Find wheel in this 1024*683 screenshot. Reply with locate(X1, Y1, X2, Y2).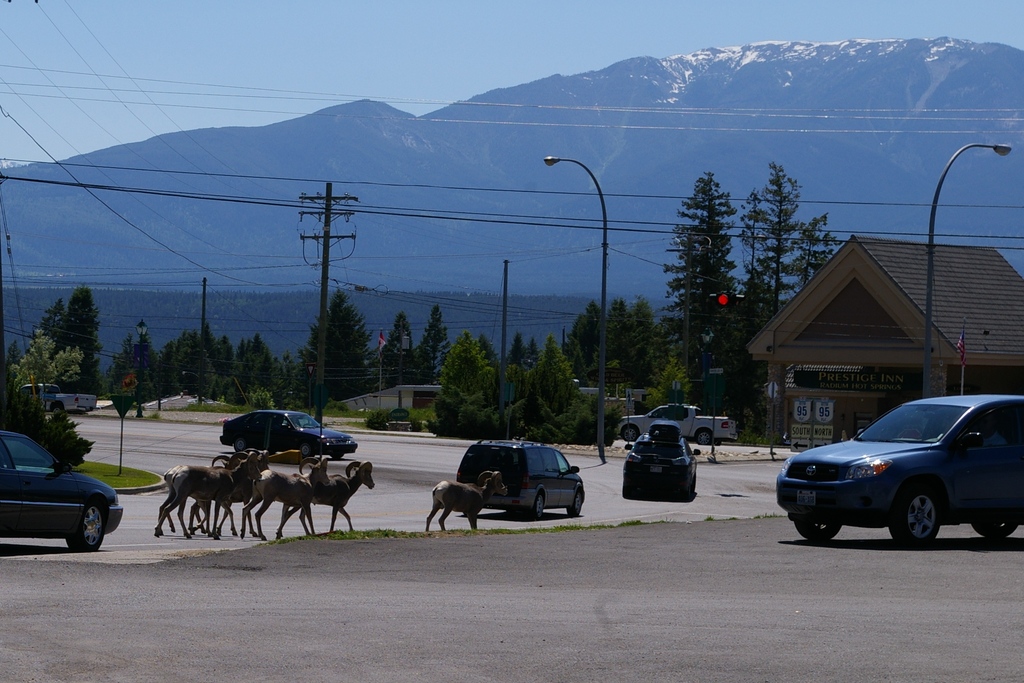
locate(300, 445, 314, 458).
